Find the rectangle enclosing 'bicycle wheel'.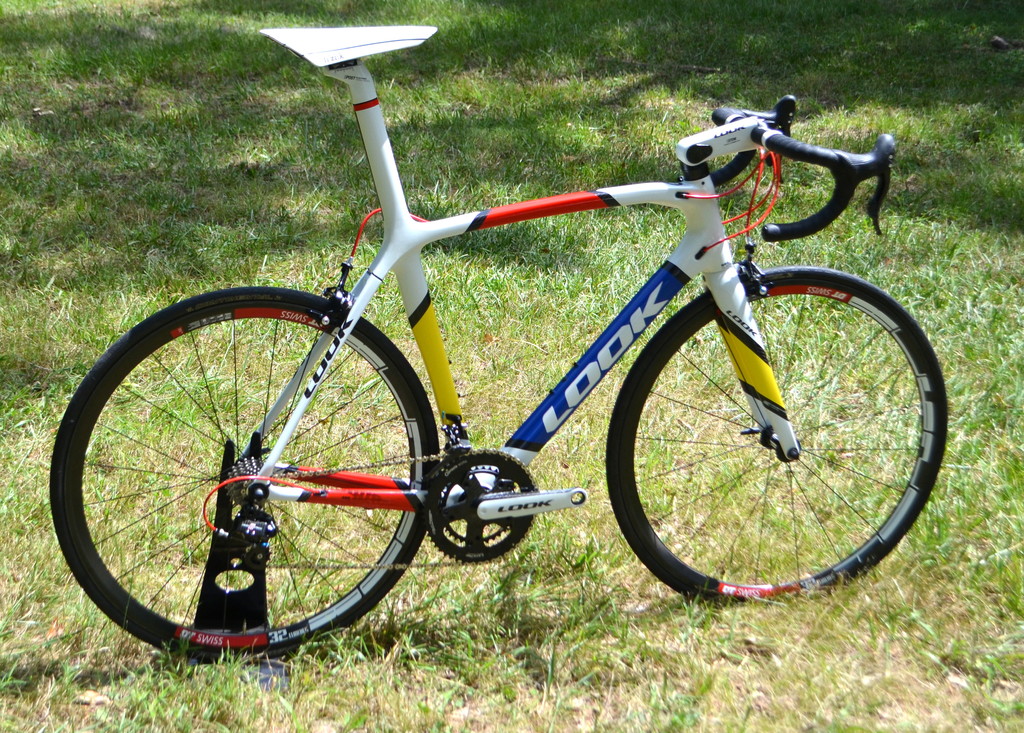
49,288,442,661.
